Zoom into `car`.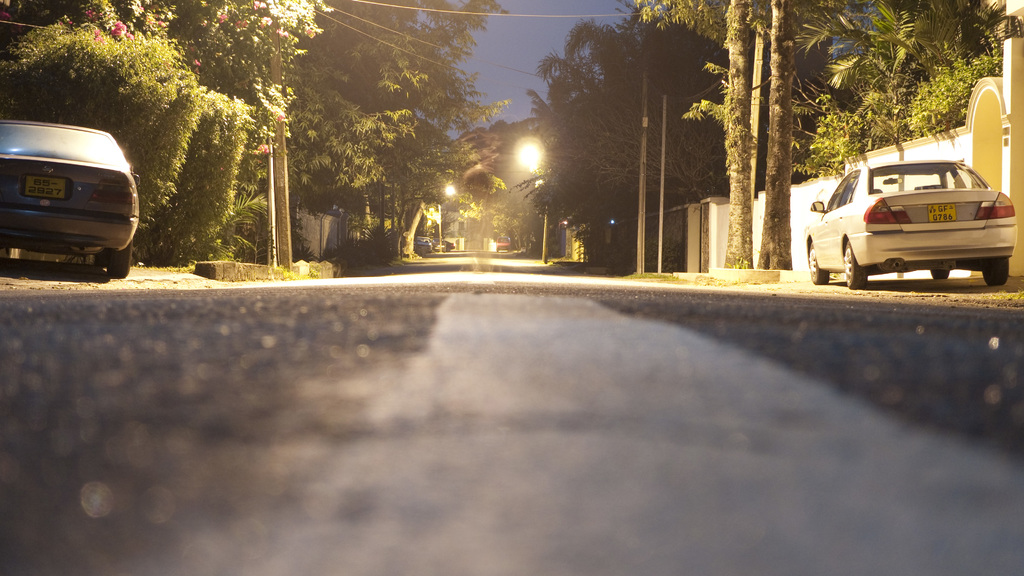
Zoom target: detection(496, 236, 510, 252).
